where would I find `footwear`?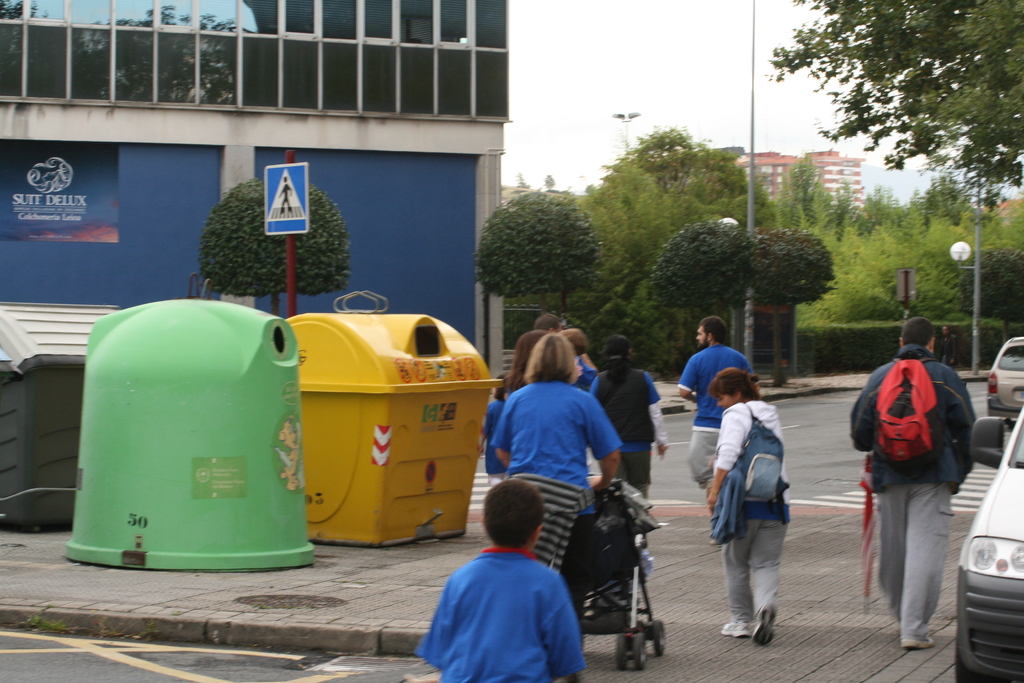
At (x1=749, y1=601, x2=785, y2=651).
